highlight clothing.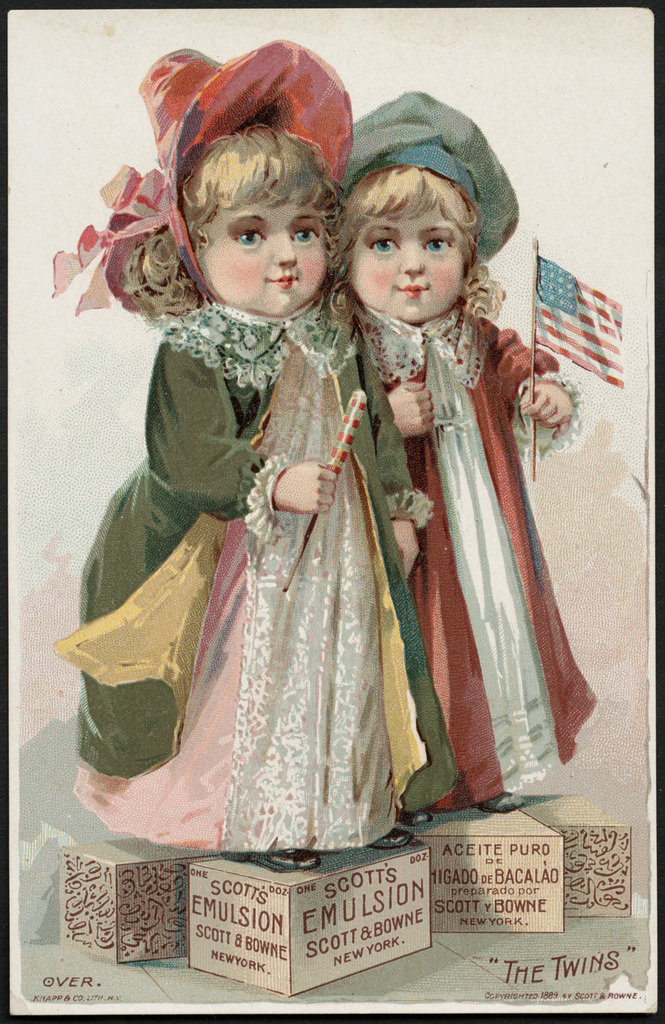
Highlighted region: 71, 294, 470, 862.
